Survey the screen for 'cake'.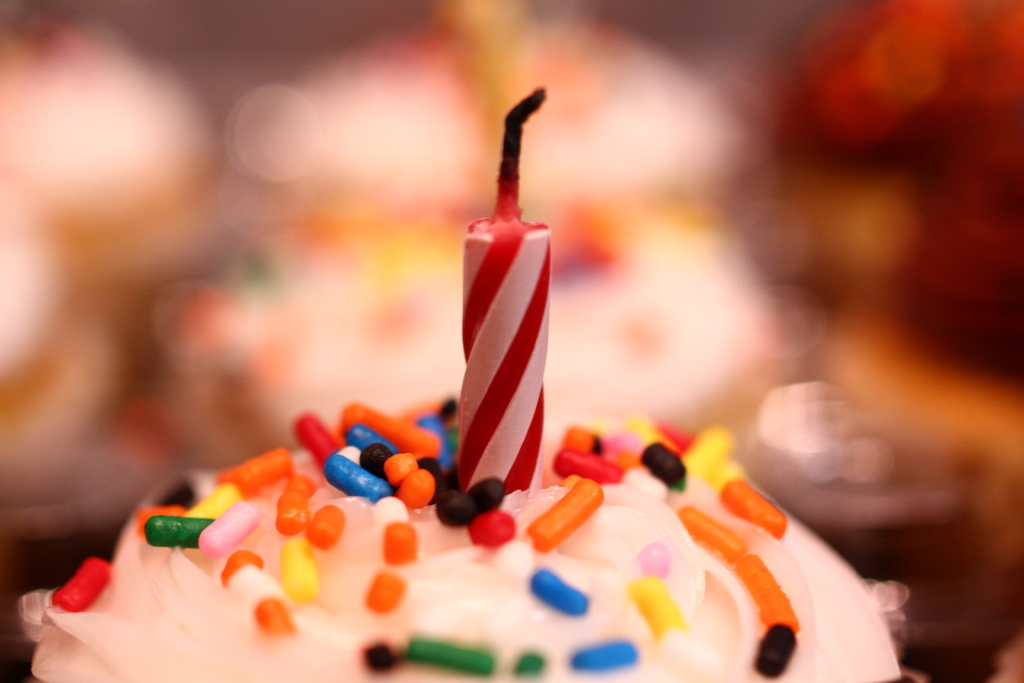
Survey found: 24 393 895 682.
